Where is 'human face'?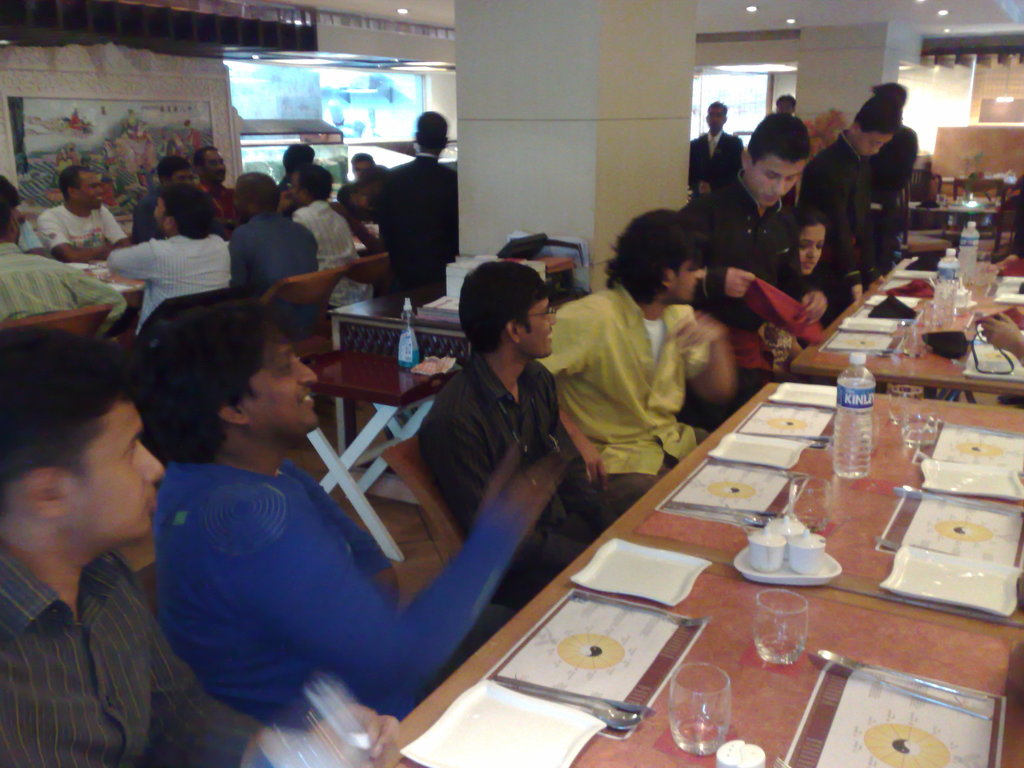
locate(285, 167, 301, 205).
